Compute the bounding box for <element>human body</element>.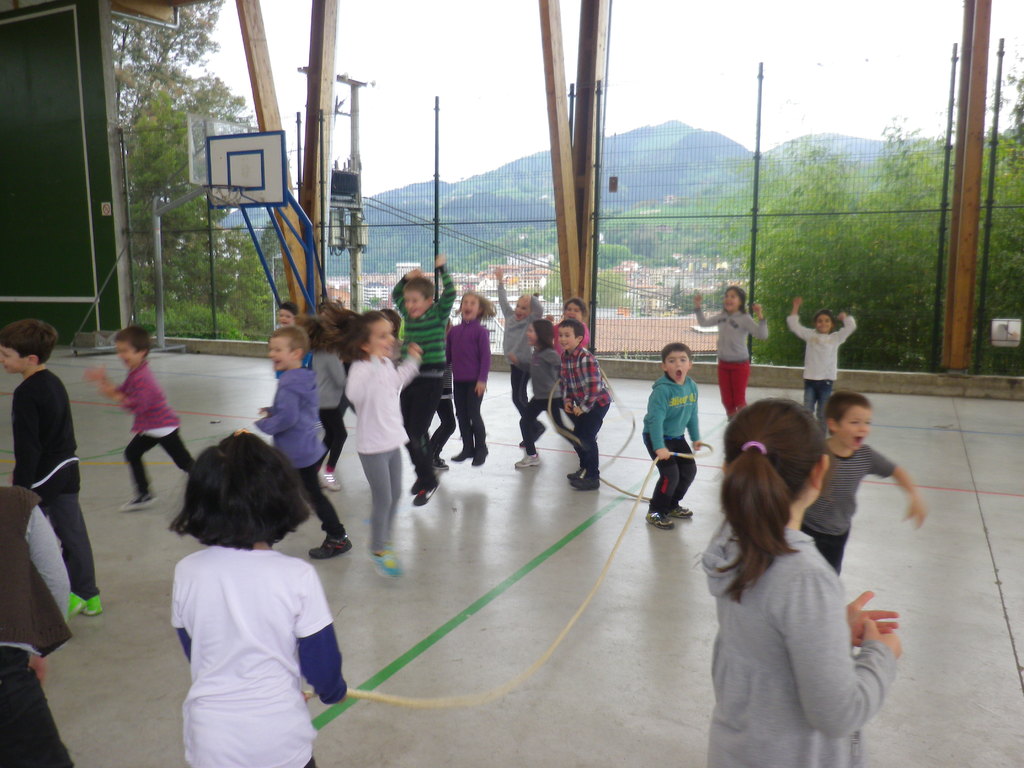
{"left": 398, "top": 255, "right": 458, "bottom": 500}.
